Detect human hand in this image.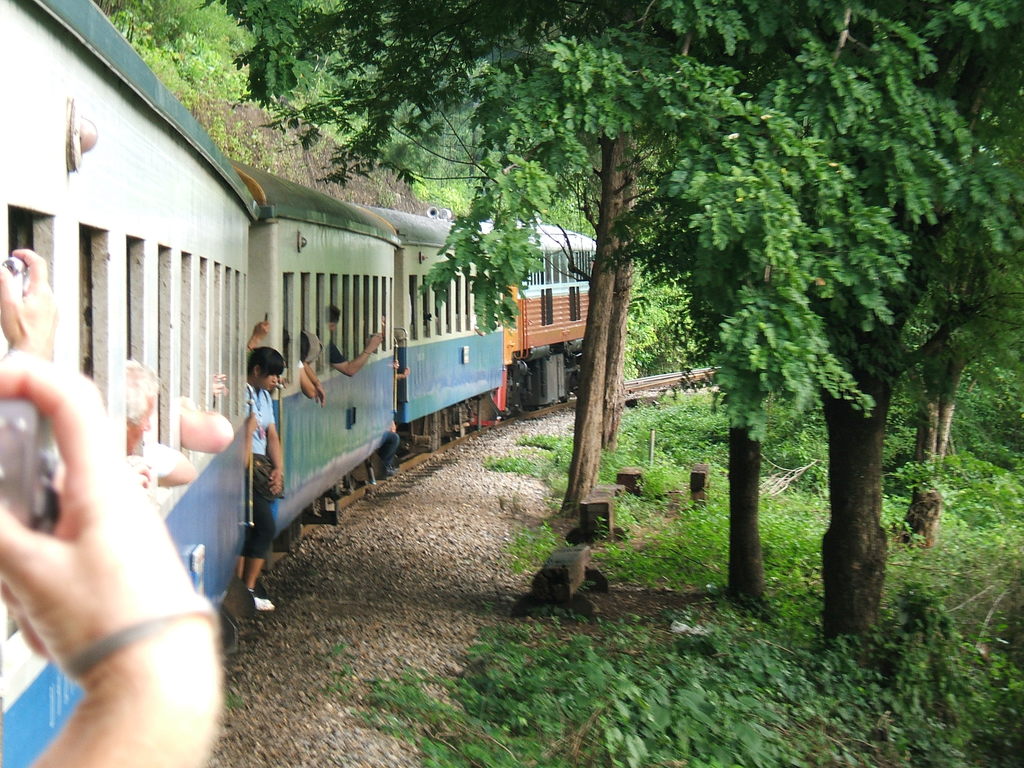
Detection: 252:321:271:342.
